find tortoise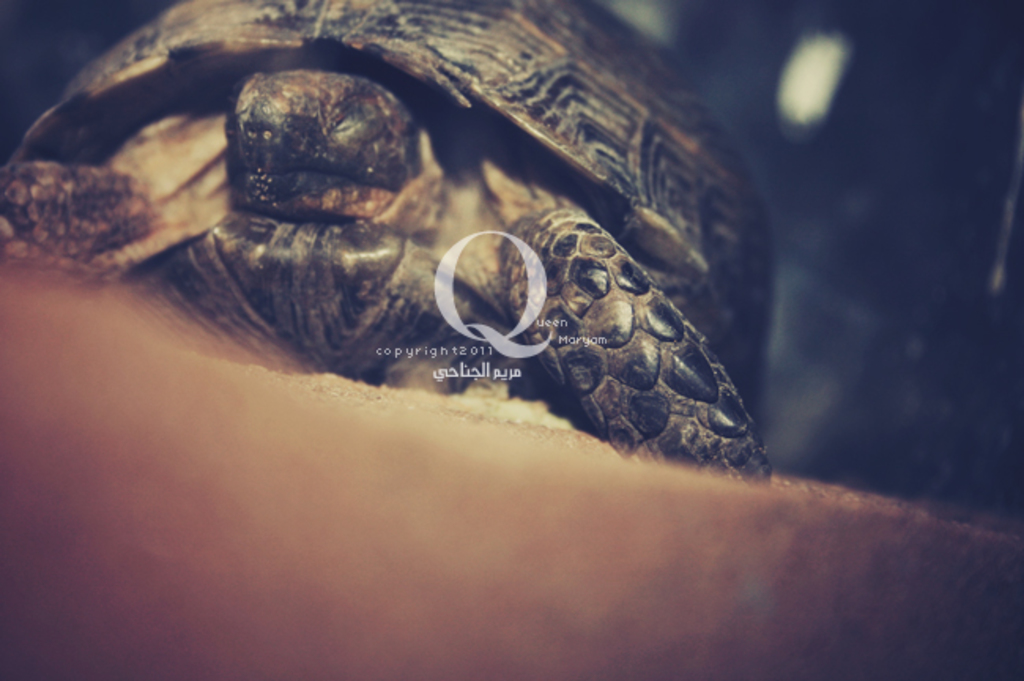
[x1=0, y1=0, x2=777, y2=479]
